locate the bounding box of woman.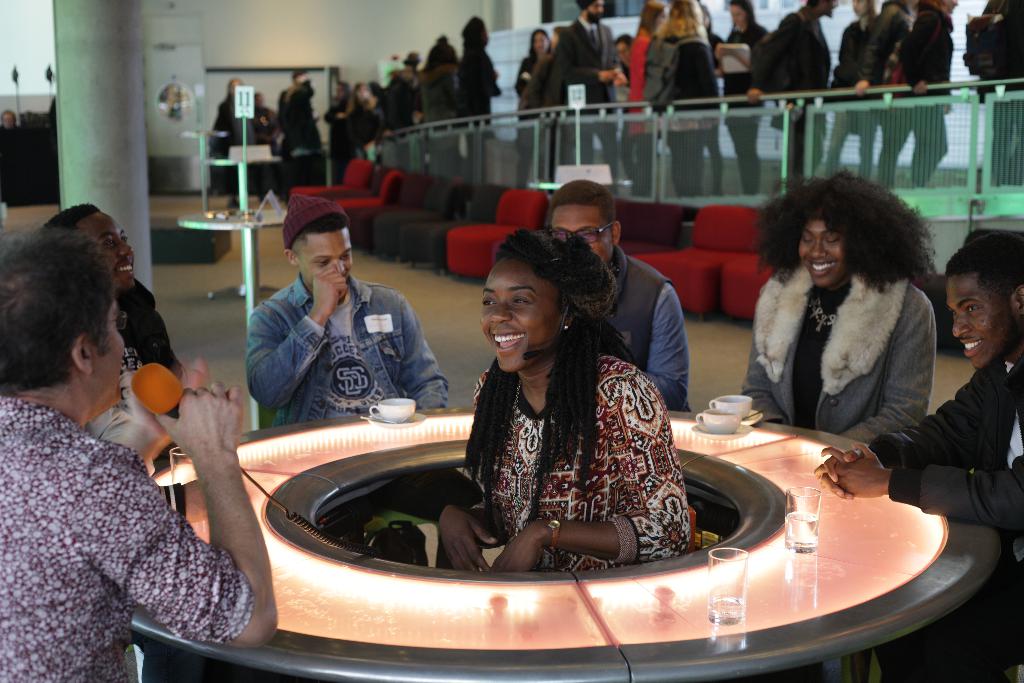
Bounding box: BBox(892, 0, 967, 181).
